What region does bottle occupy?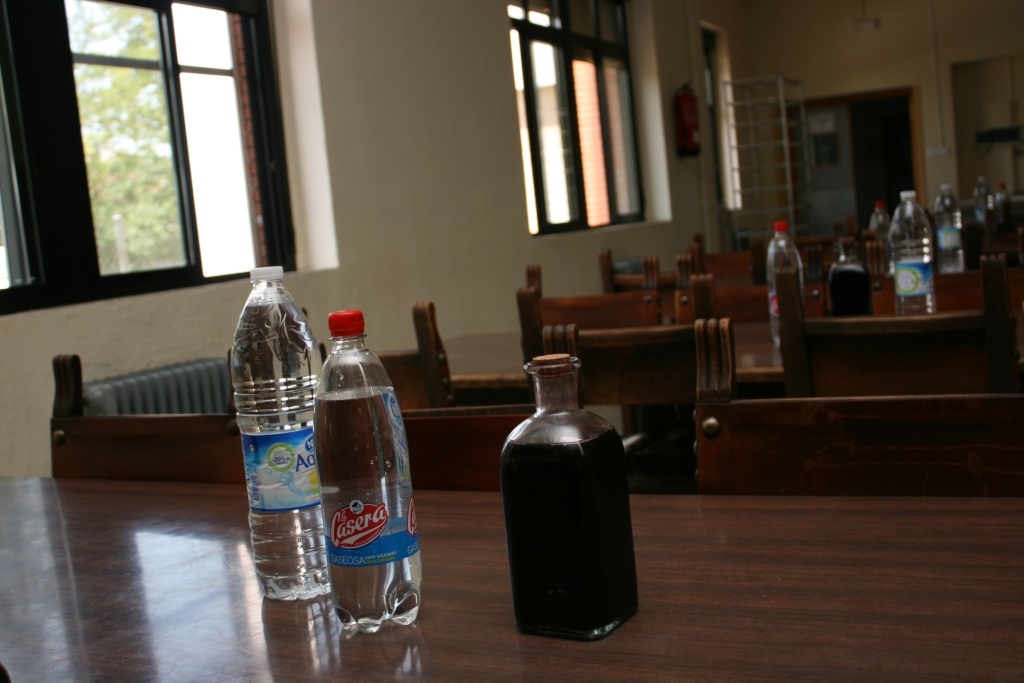
<box>313,312,419,638</box>.
